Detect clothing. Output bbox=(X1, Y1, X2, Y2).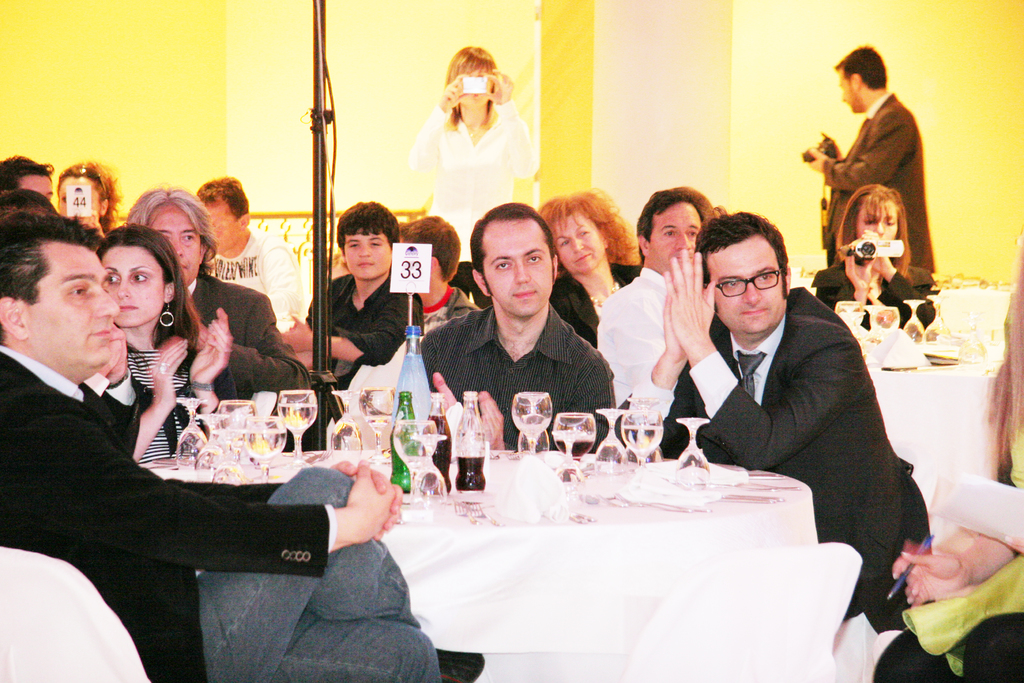
bbox=(179, 289, 318, 406).
